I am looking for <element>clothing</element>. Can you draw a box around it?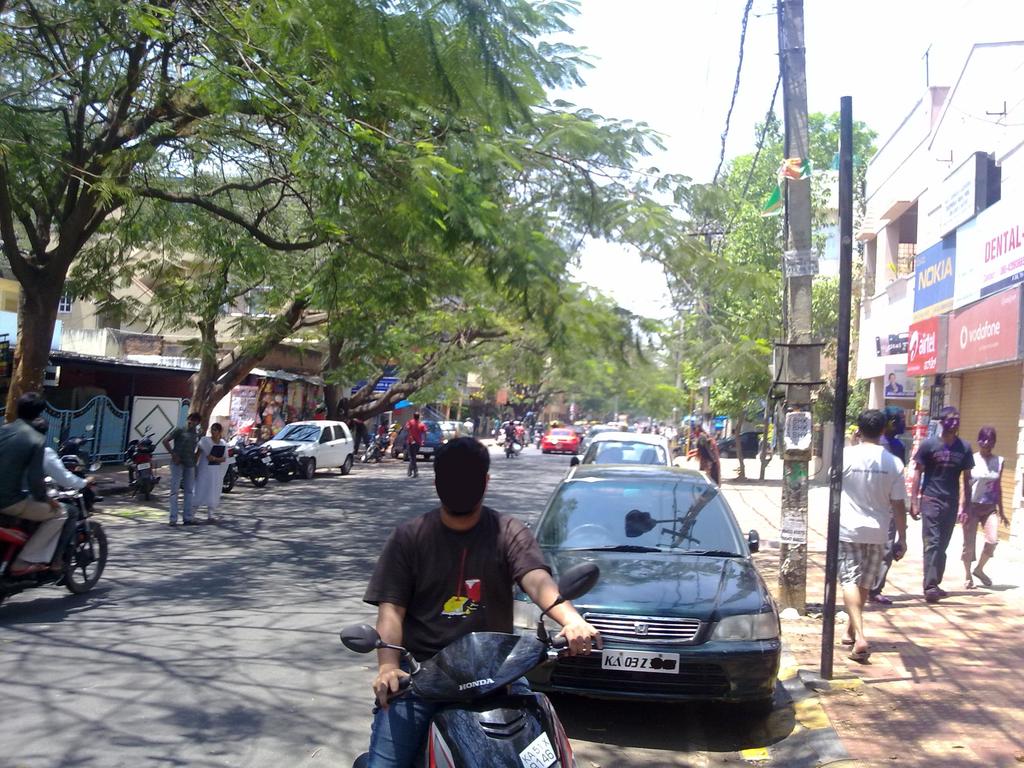
Sure, the bounding box is rect(956, 450, 1003, 564).
